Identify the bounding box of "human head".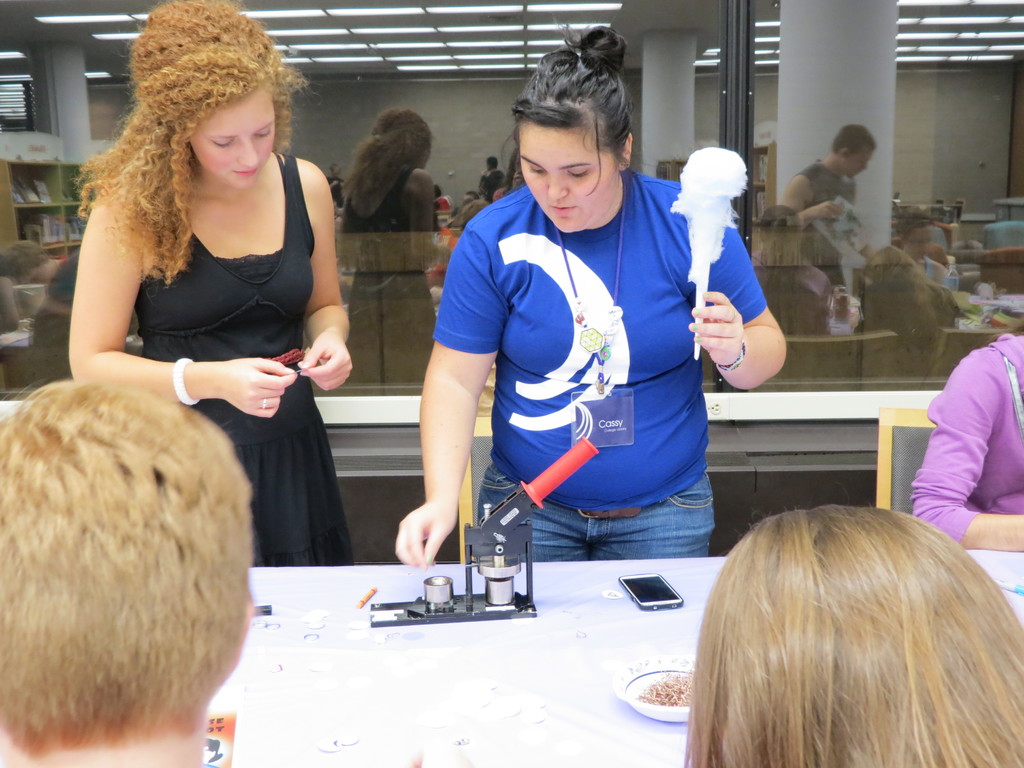
[x1=755, y1=208, x2=801, y2=256].
